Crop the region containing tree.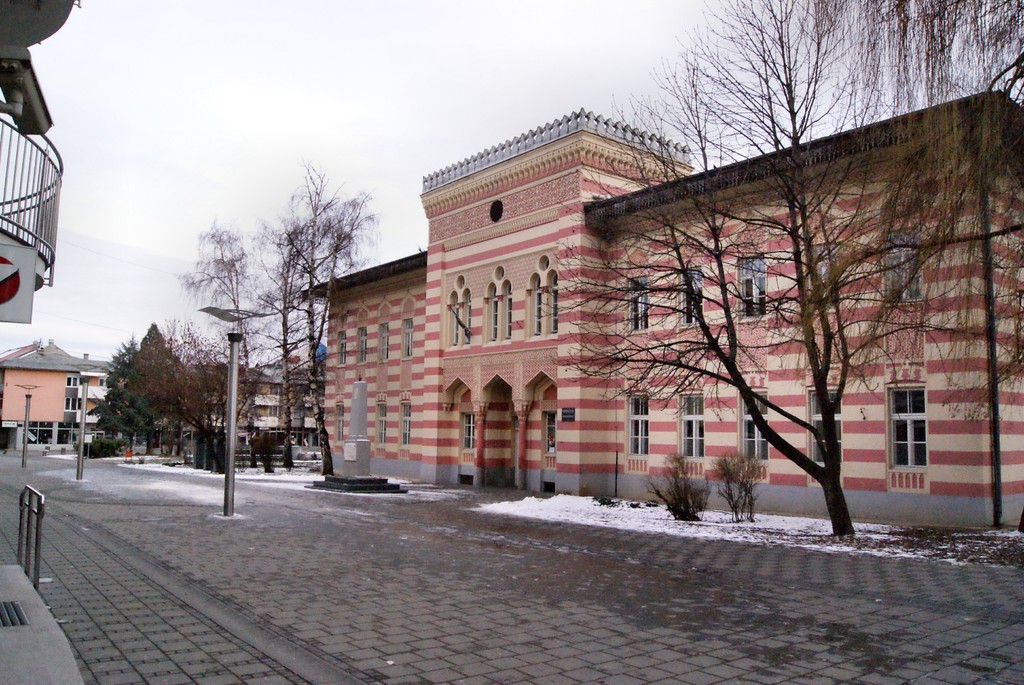
Crop region: (x1=261, y1=153, x2=380, y2=427).
